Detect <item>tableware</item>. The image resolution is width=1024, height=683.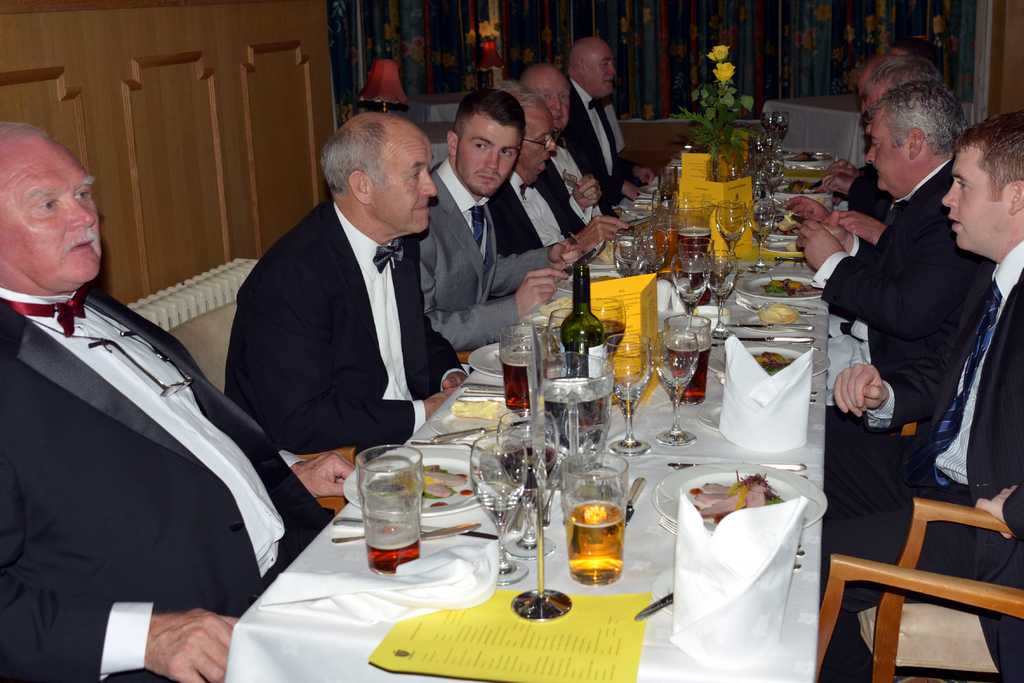
{"left": 590, "top": 294, "right": 626, "bottom": 364}.
